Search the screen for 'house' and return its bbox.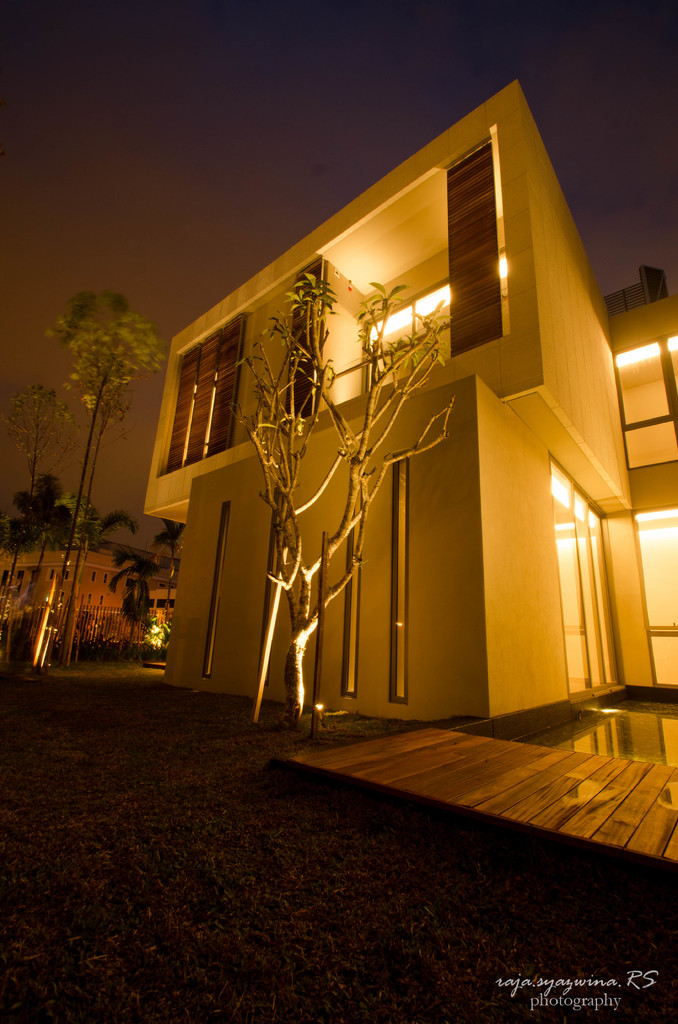
Found: x1=140, y1=76, x2=677, y2=871.
